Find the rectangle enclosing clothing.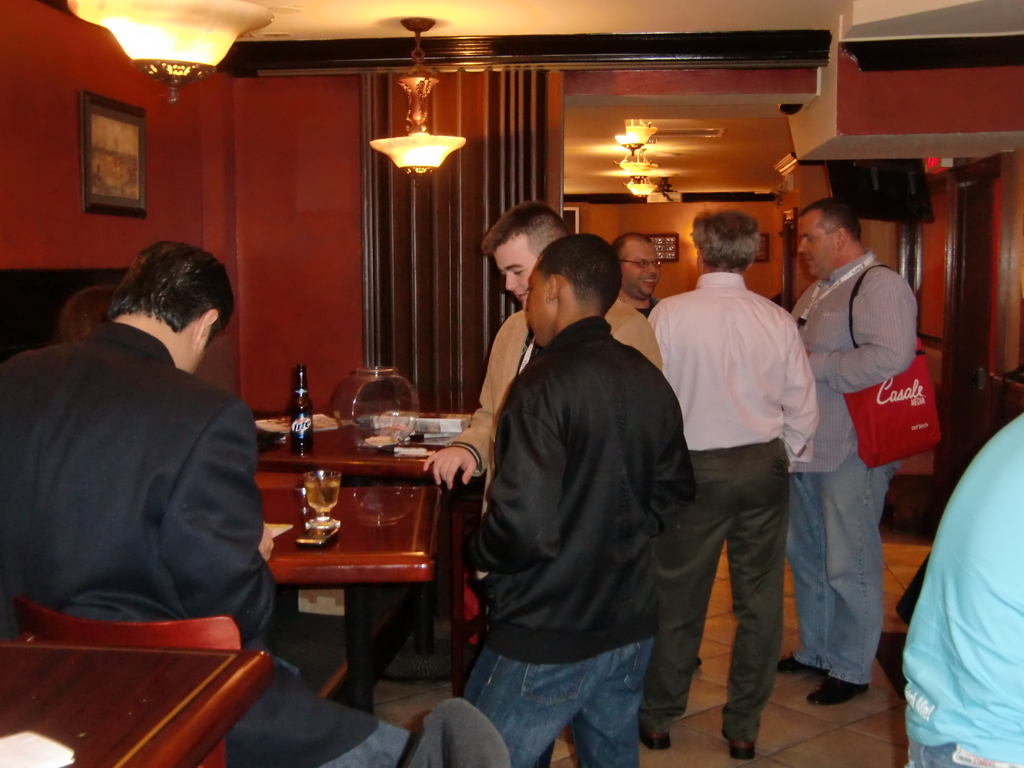
left=17, top=284, right=266, bottom=660.
